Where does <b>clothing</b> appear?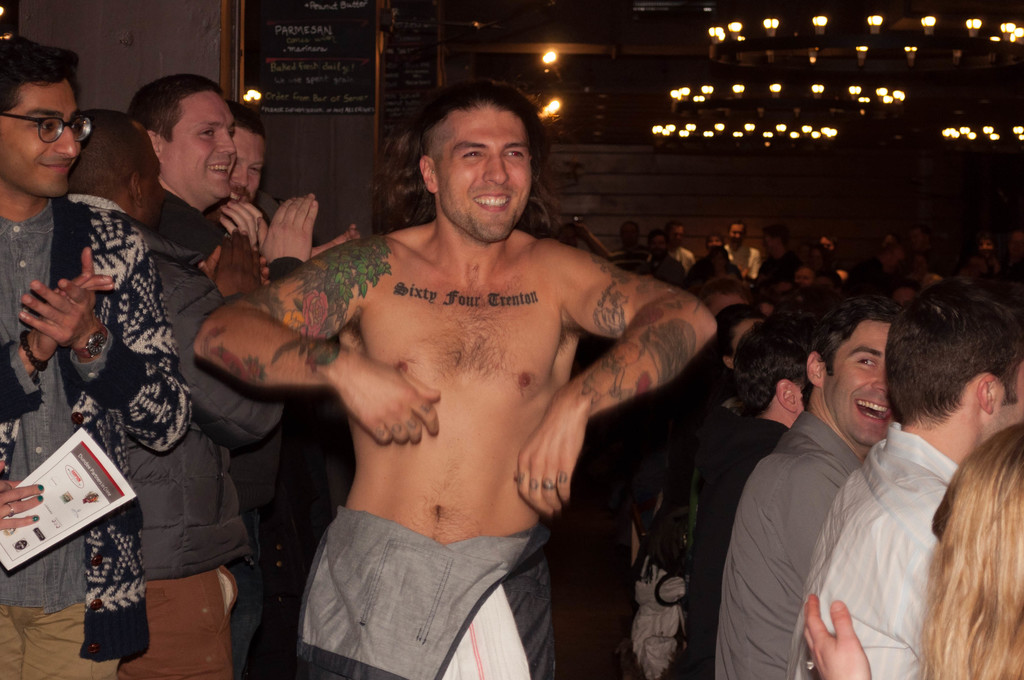
Appears at left=808, top=374, right=1008, bottom=667.
